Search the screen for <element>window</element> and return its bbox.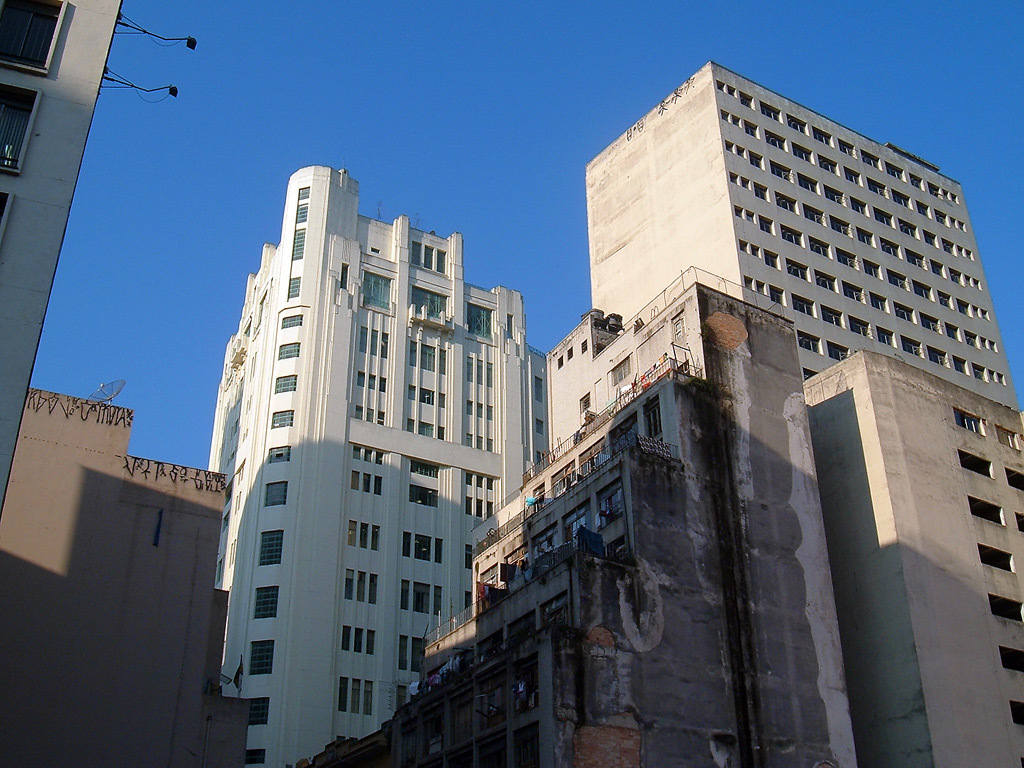
Found: l=787, t=257, r=811, b=284.
